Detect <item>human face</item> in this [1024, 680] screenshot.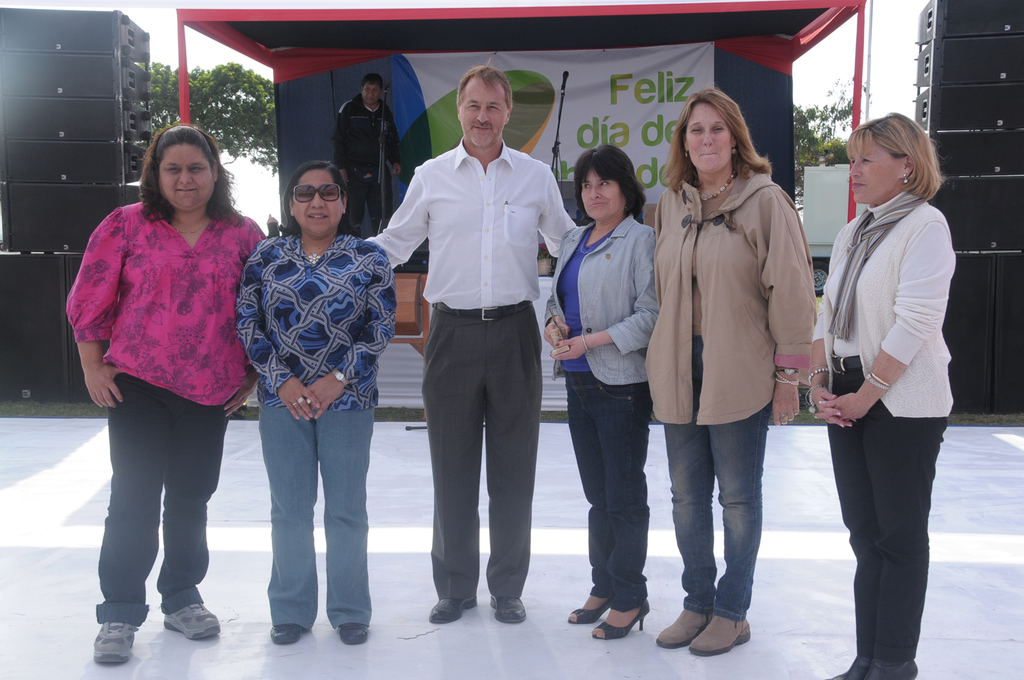
Detection: (686, 102, 735, 173).
